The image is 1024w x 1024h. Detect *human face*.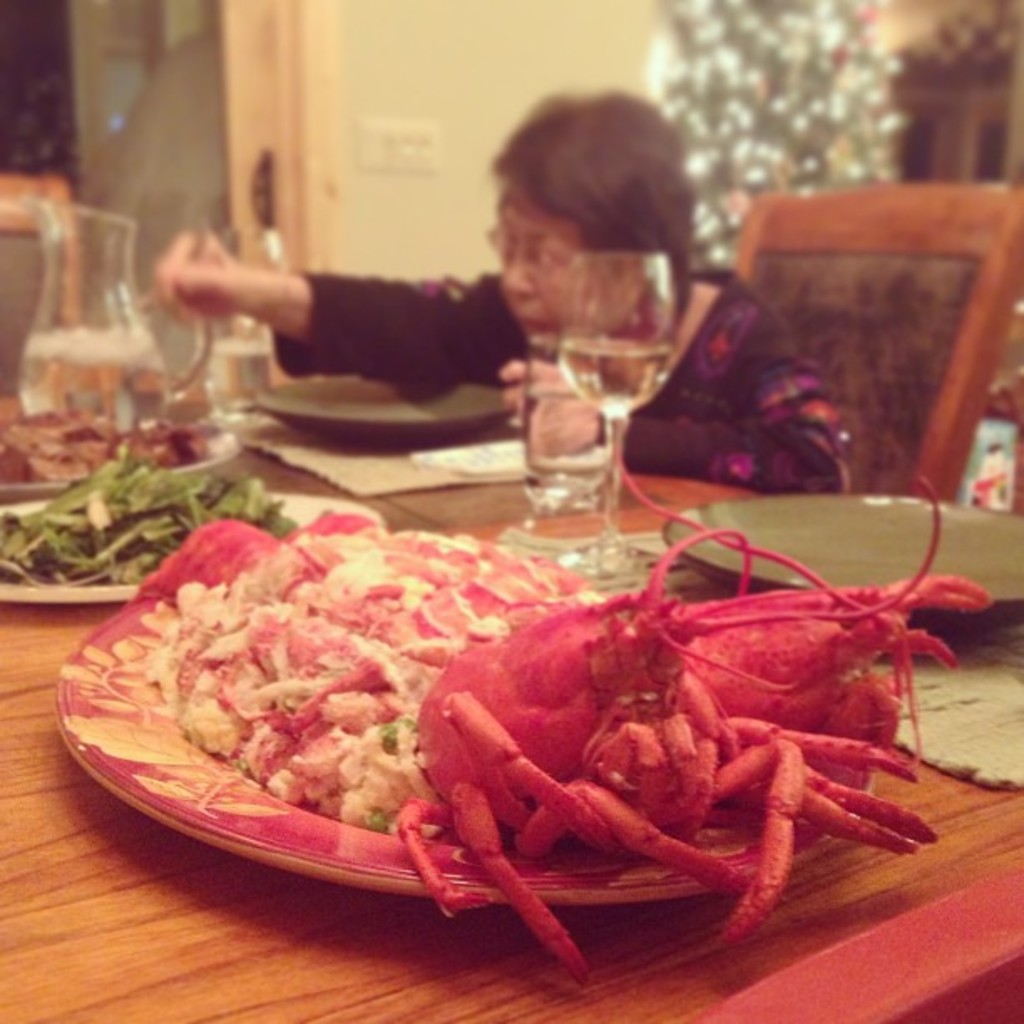
Detection: 500, 199, 582, 333.
